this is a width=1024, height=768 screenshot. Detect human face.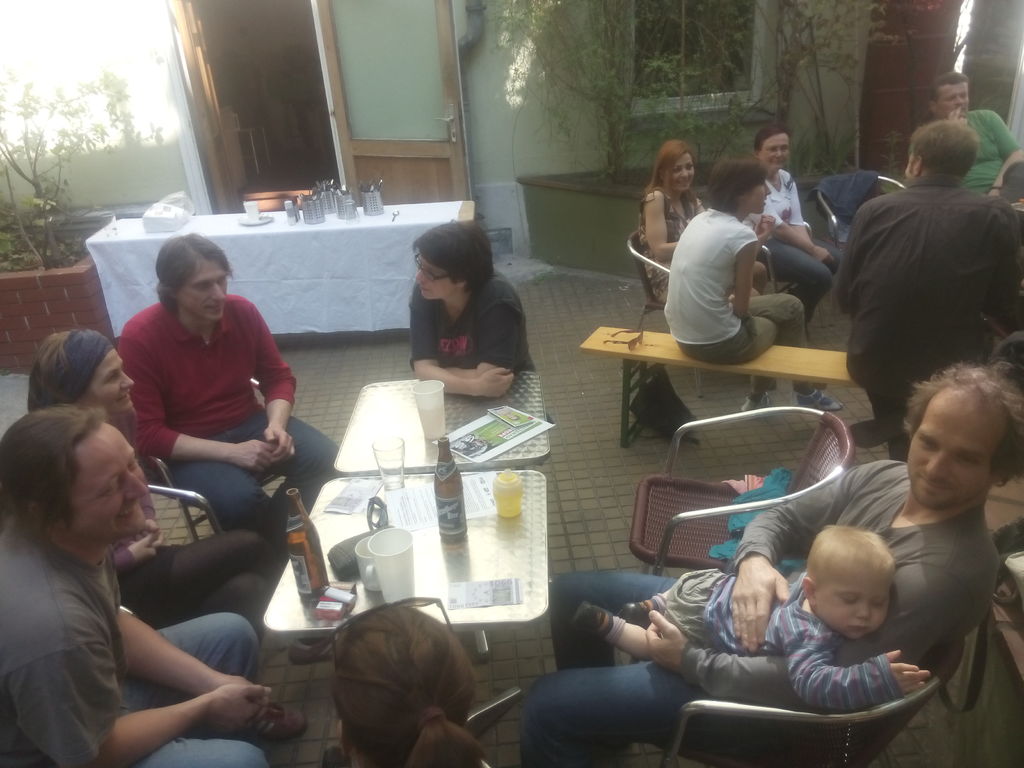
822:584:890:643.
